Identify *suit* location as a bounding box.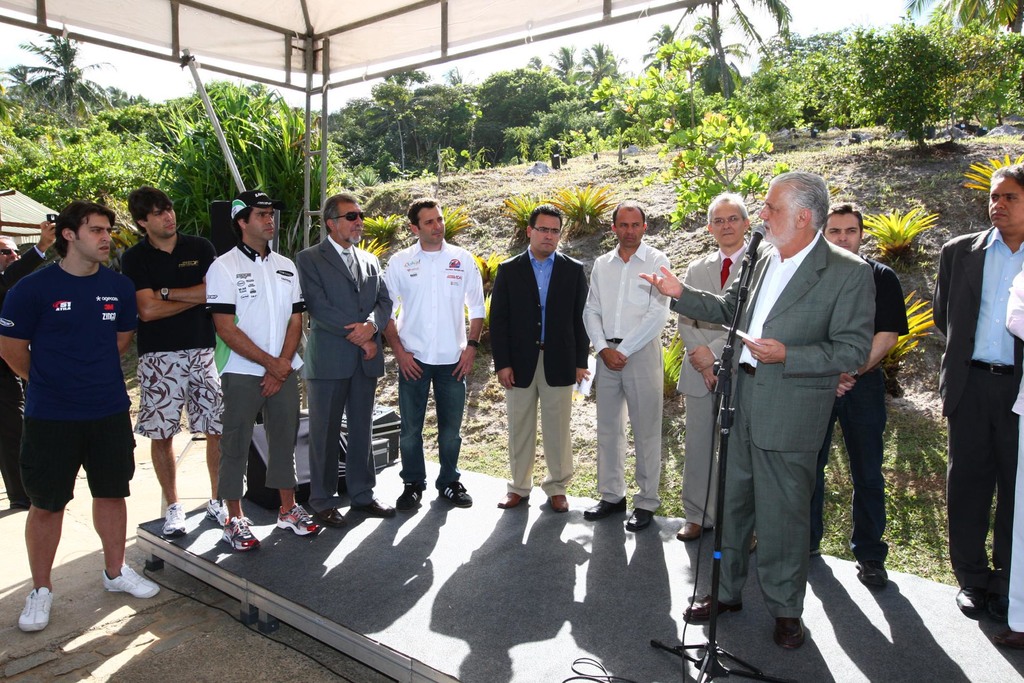
select_region(937, 191, 1021, 619).
